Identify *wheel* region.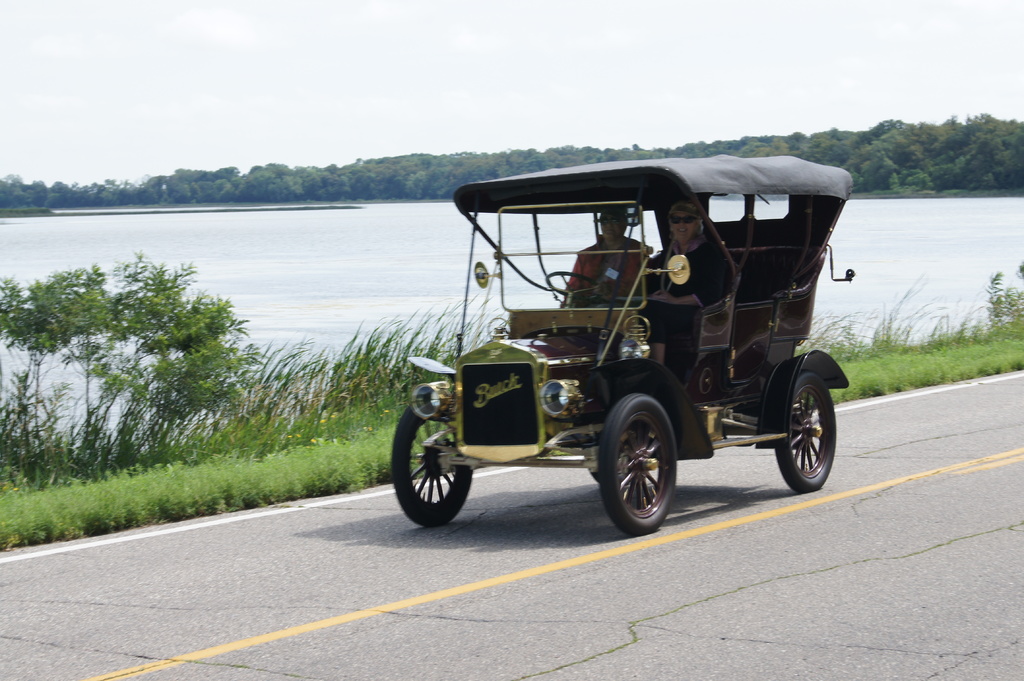
Region: {"x1": 600, "y1": 391, "x2": 678, "y2": 540}.
